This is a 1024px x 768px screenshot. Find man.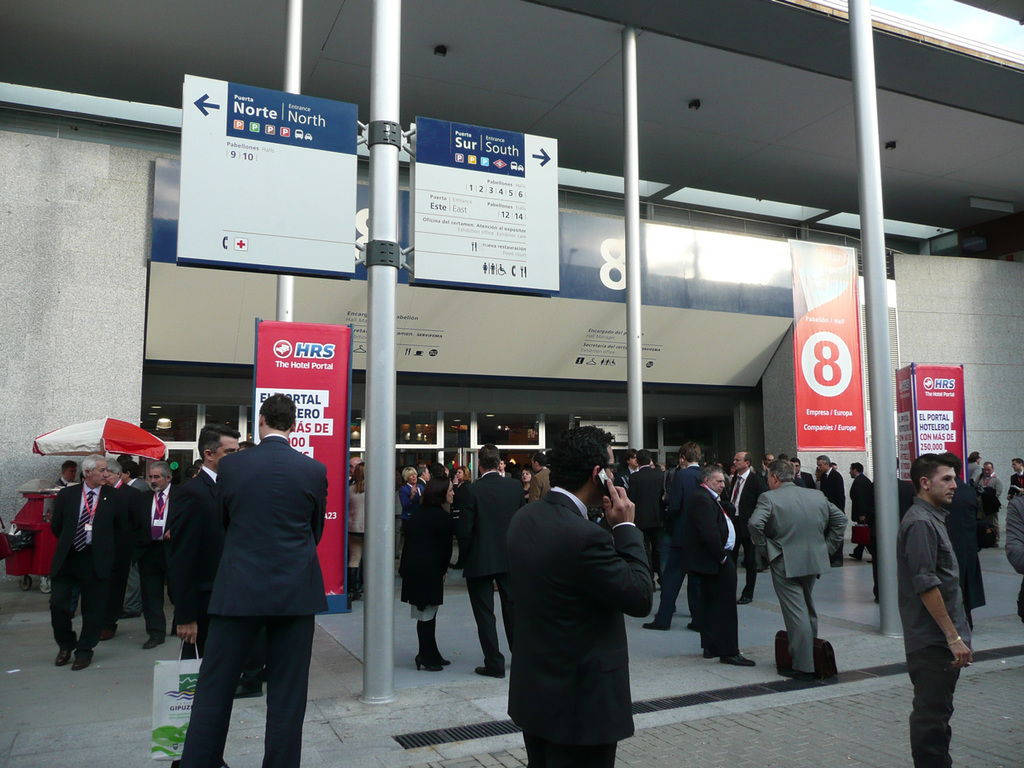
Bounding box: 899:459:980:767.
